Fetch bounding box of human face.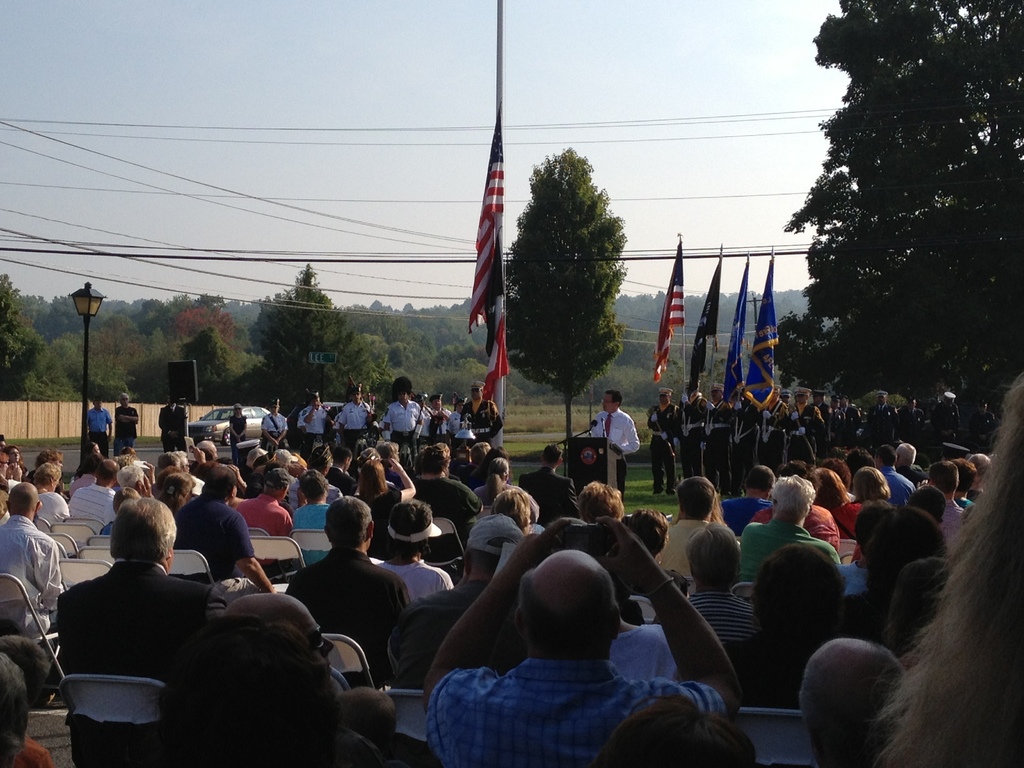
Bbox: crop(739, 394, 751, 406).
